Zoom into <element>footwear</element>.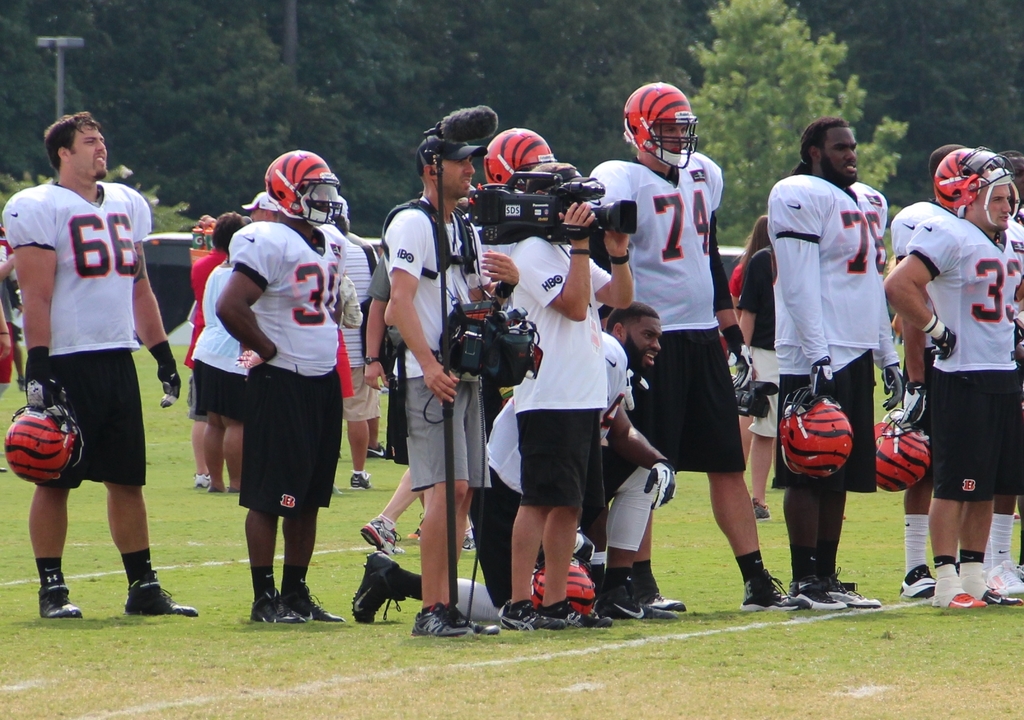
Zoom target: box=[993, 560, 1023, 598].
